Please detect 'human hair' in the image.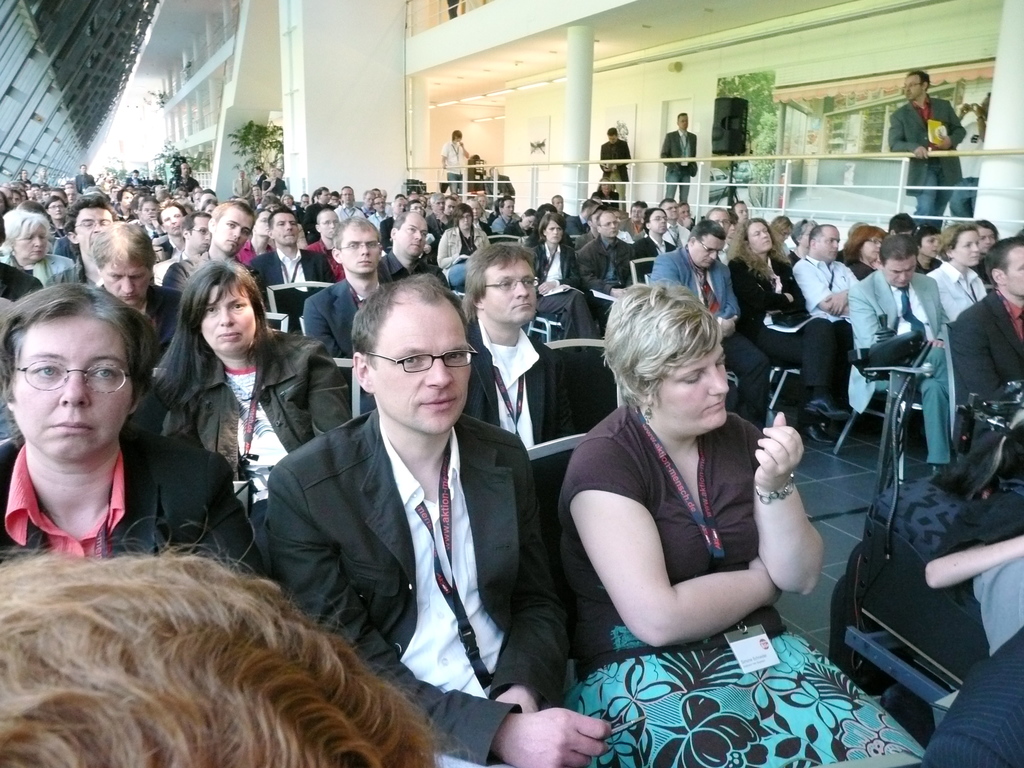
461,242,540,304.
